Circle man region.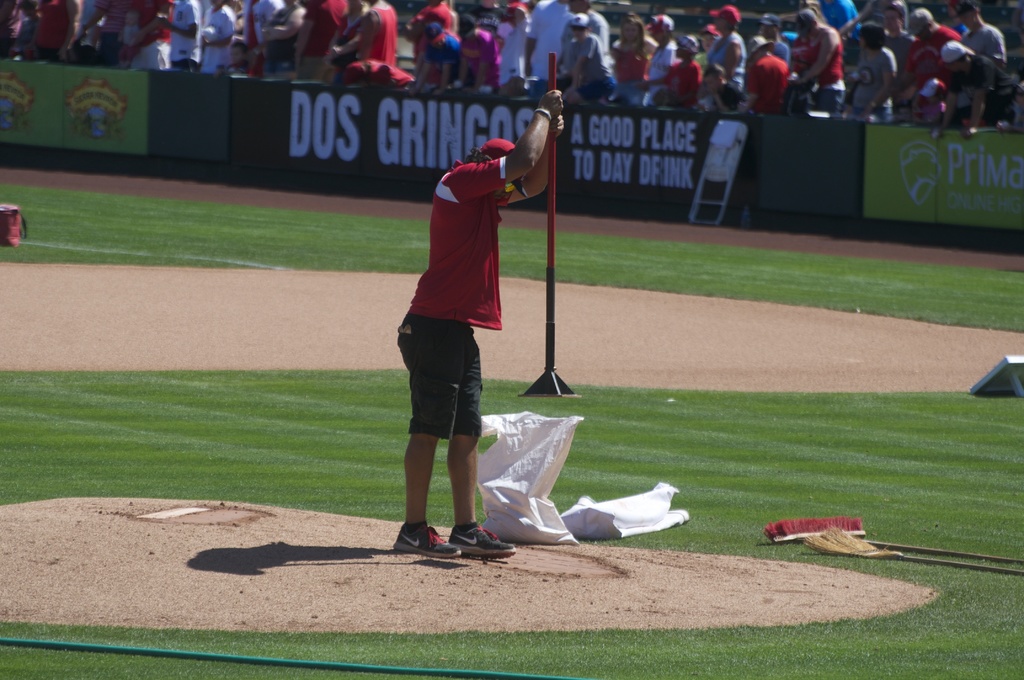
Region: Rect(422, 17, 469, 82).
